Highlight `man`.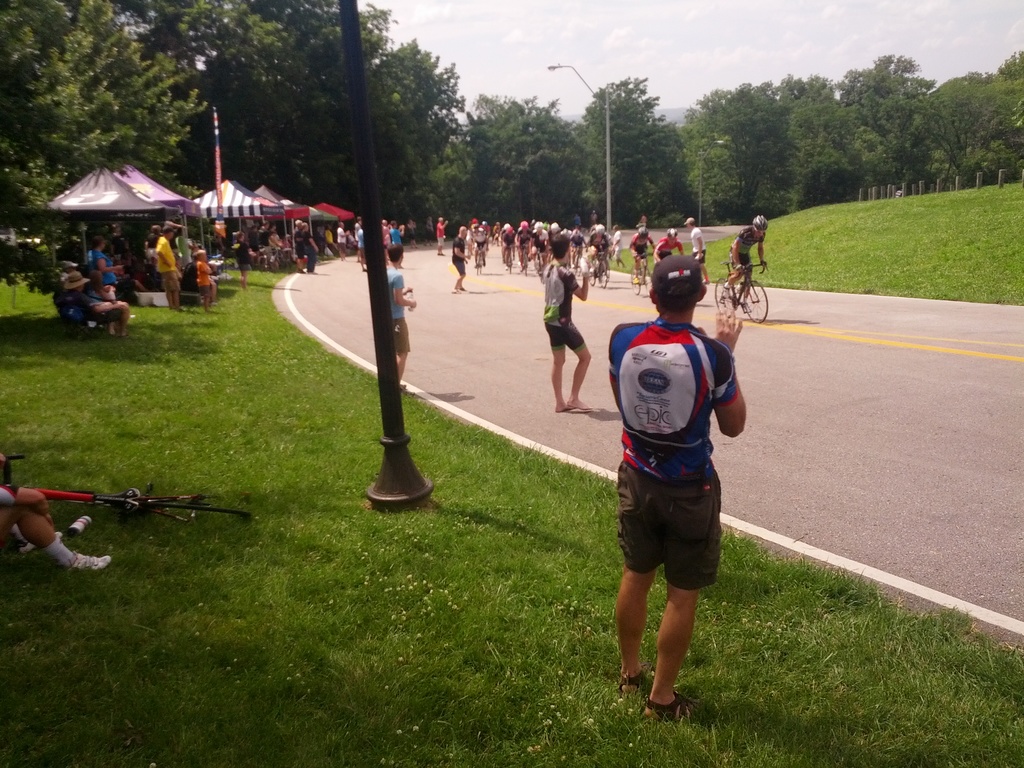
Highlighted region: l=609, t=223, r=630, b=269.
